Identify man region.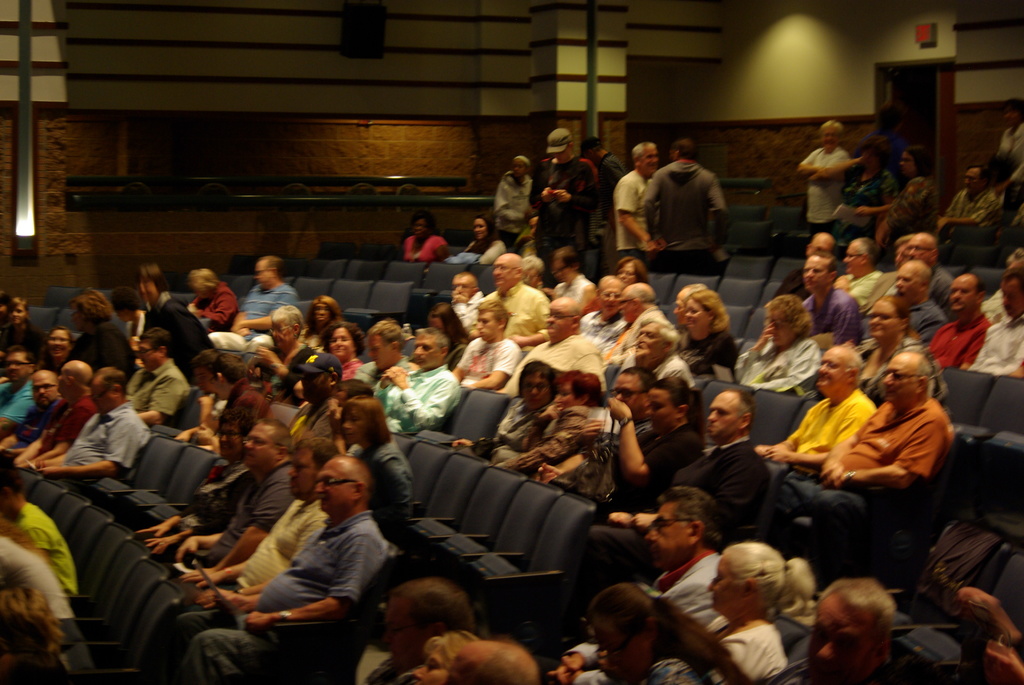
Region: select_region(672, 281, 707, 351).
